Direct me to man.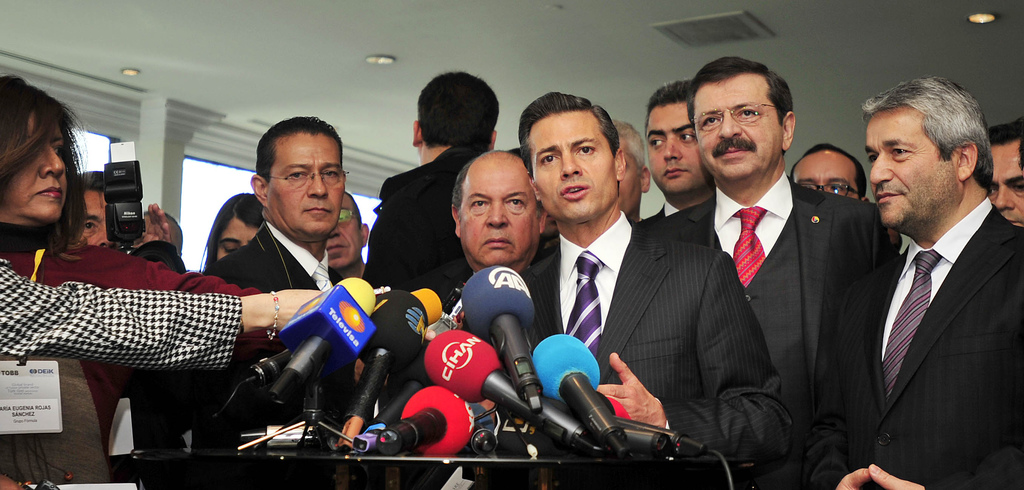
Direction: (667, 48, 889, 489).
